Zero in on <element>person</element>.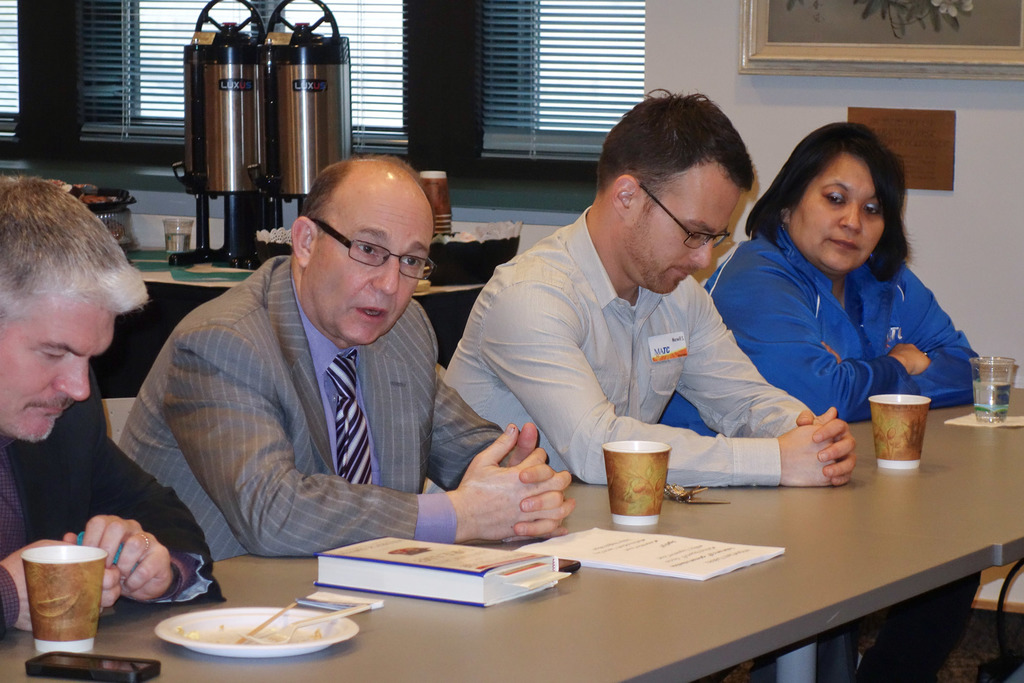
Zeroed in: rect(0, 171, 225, 637).
